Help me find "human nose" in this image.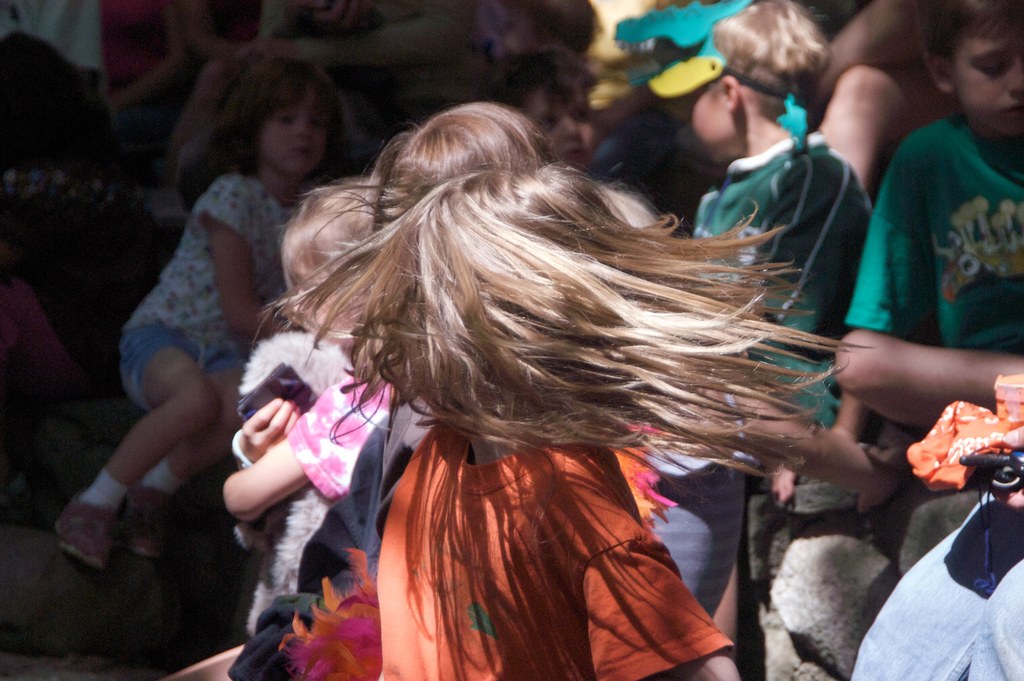
Found it: {"x1": 1012, "y1": 60, "x2": 1023, "y2": 90}.
